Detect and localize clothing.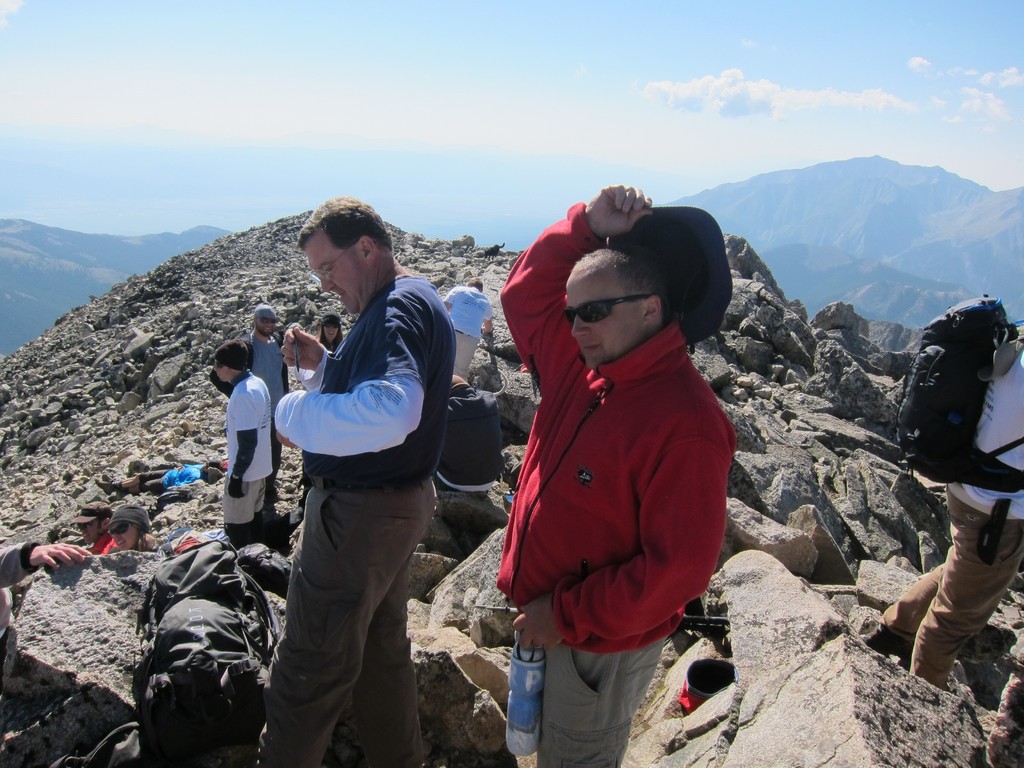
Localized at box=[221, 372, 269, 531].
